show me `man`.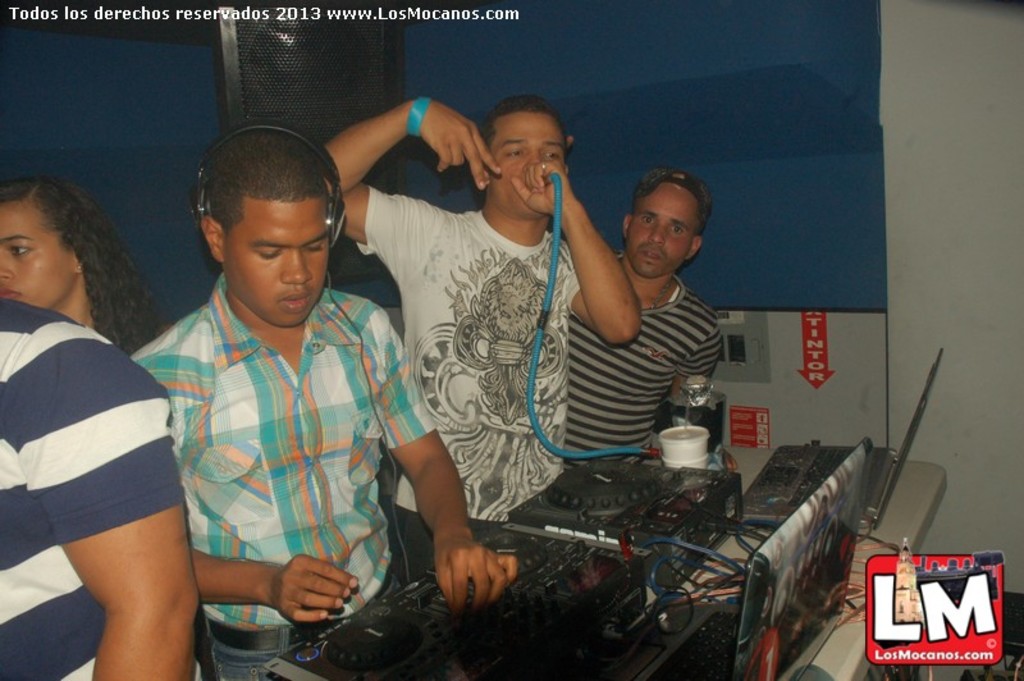
`man` is here: <box>132,136,522,676</box>.
